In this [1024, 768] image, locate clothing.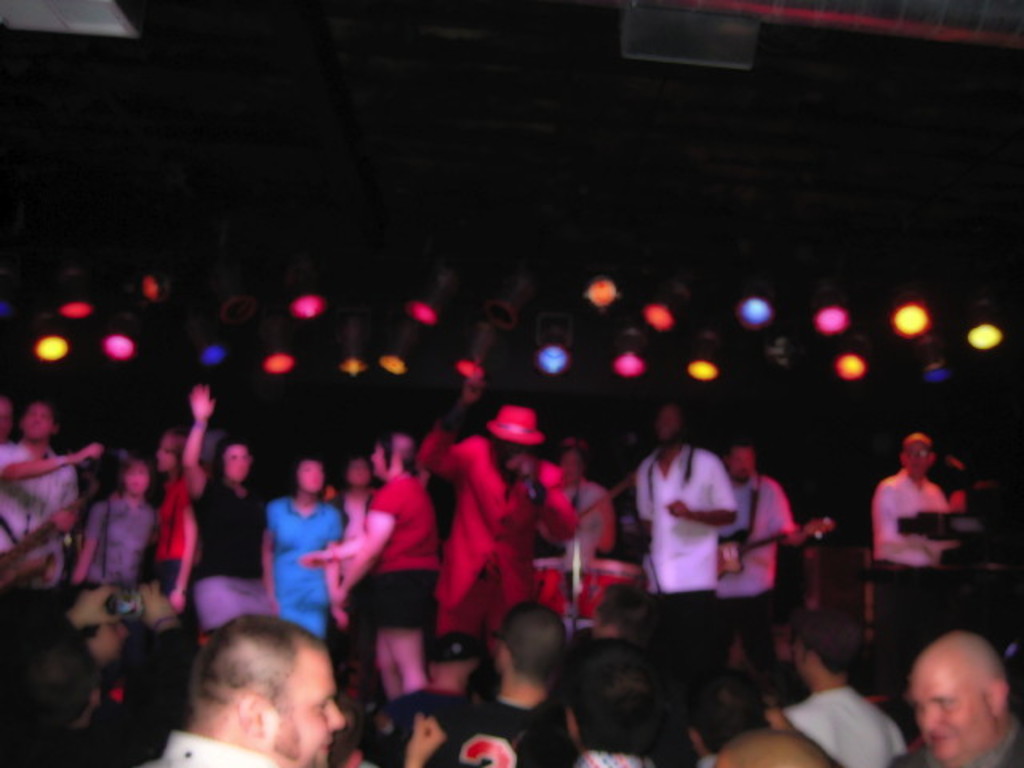
Bounding box: [x1=723, y1=483, x2=803, y2=718].
